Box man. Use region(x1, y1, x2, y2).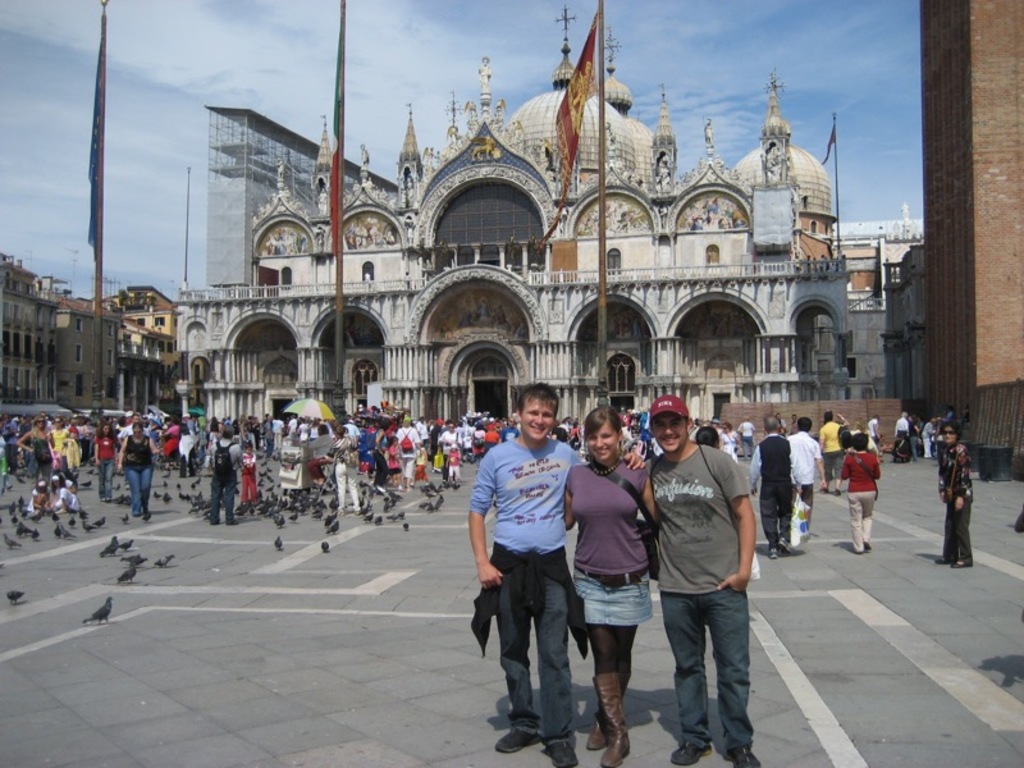
region(300, 422, 334, 488).
